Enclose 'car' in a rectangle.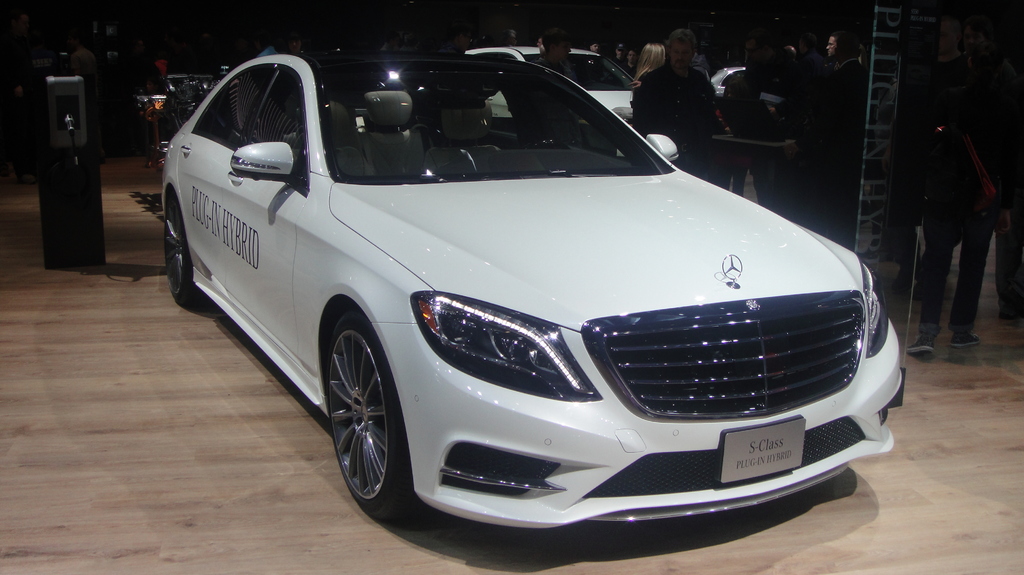
[left=454, top=37, right=643, bottom=132].
